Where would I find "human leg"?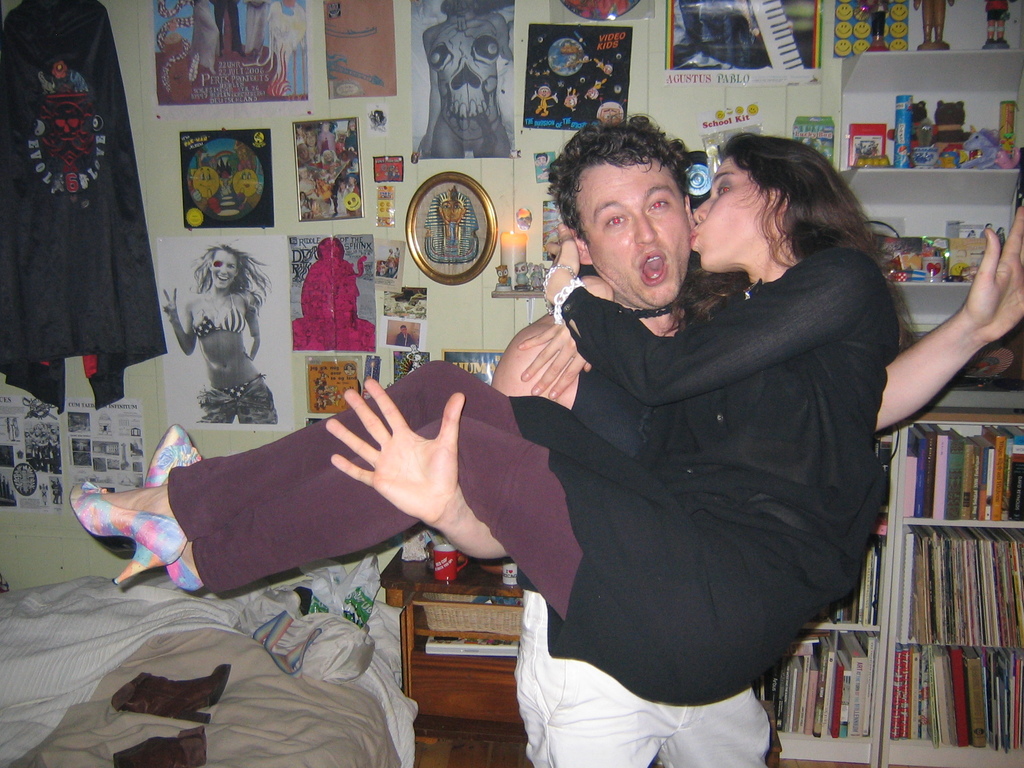
At (left=517, top=595, right=663, bottom=767).
